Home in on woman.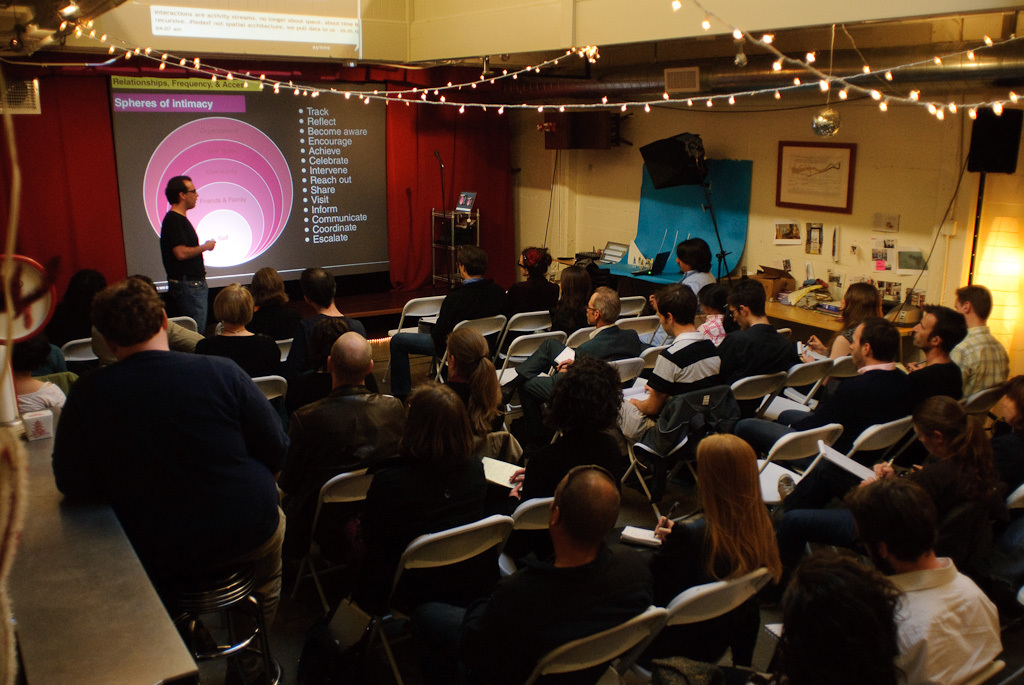
Homed in at [767, 389, 1022, 574].
